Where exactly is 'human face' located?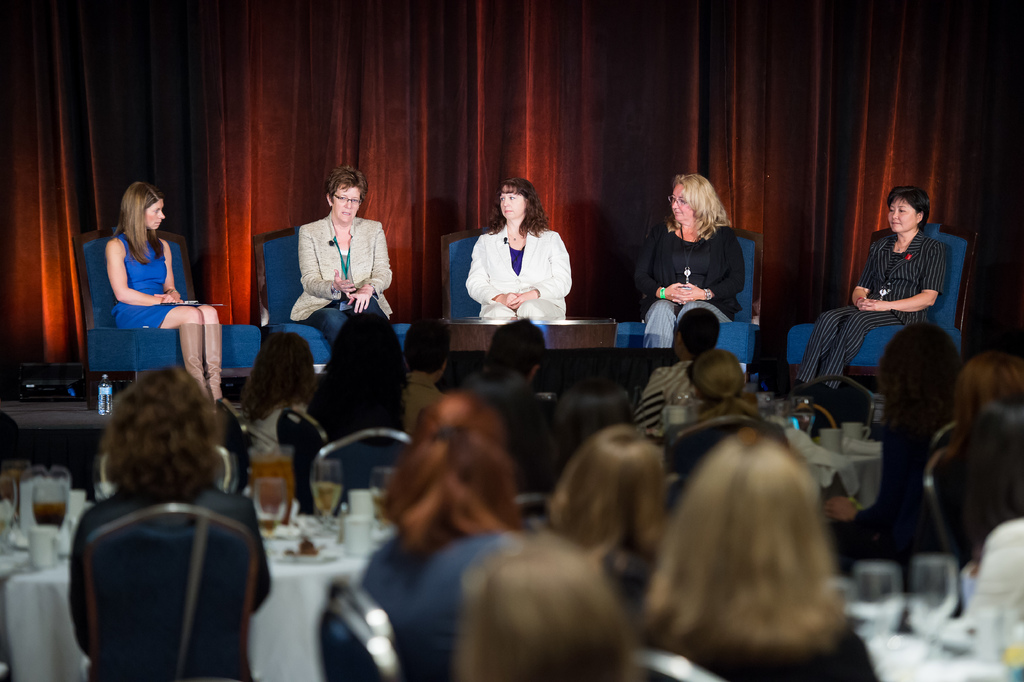
Its bounding box is detection(335, 185, 358, 221).
